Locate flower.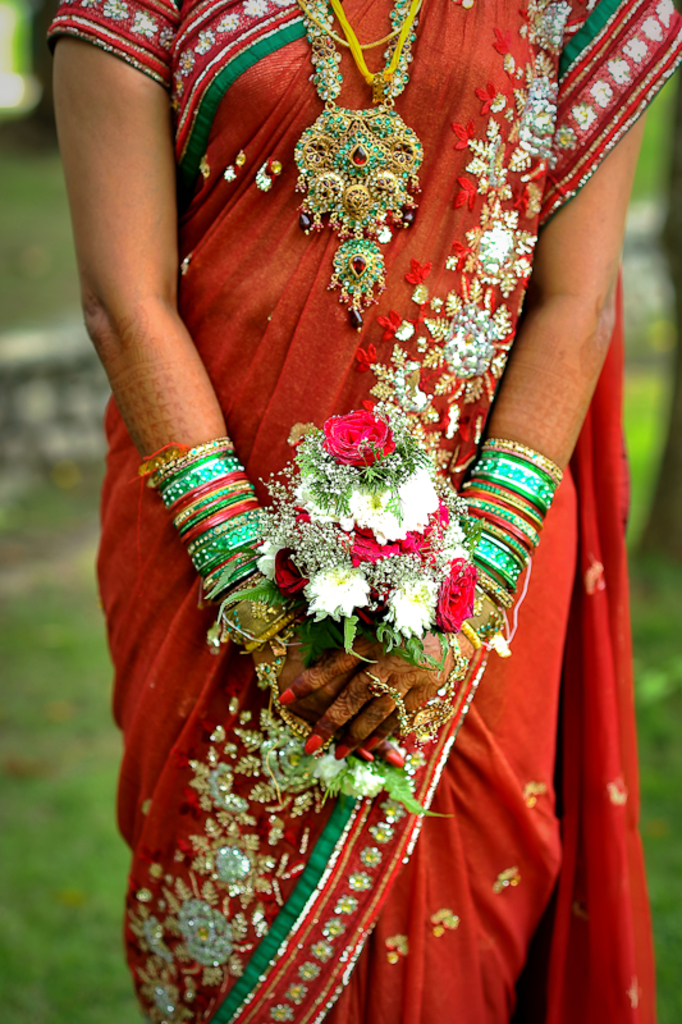
Bounding box: [253,381,486,650].
